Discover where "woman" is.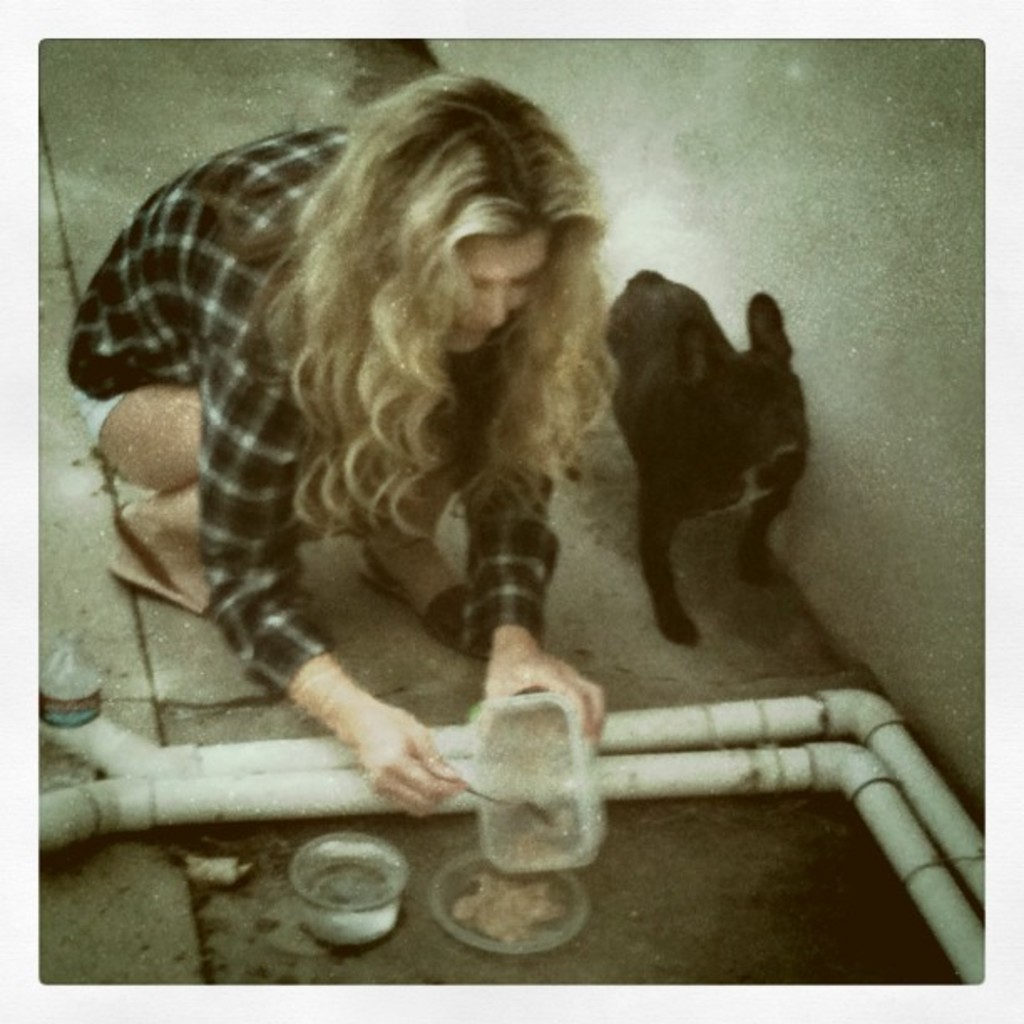
Discovered at 70,60,806,813.
